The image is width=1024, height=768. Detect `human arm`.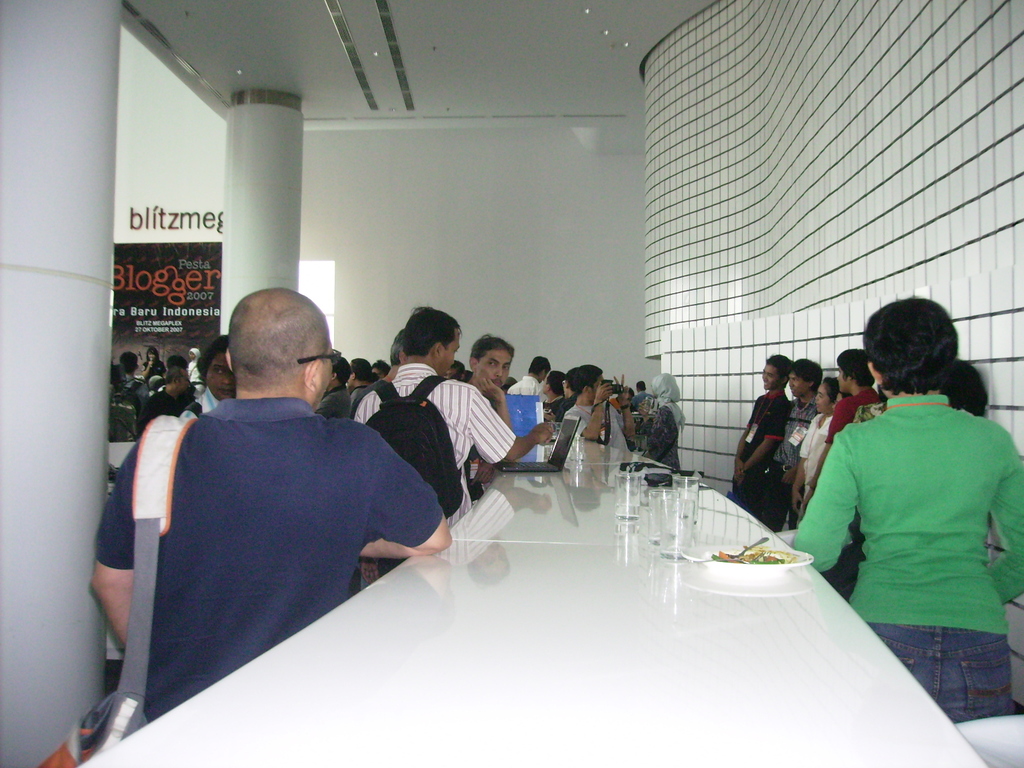
Detection: region(807, 427, 861, 556).
